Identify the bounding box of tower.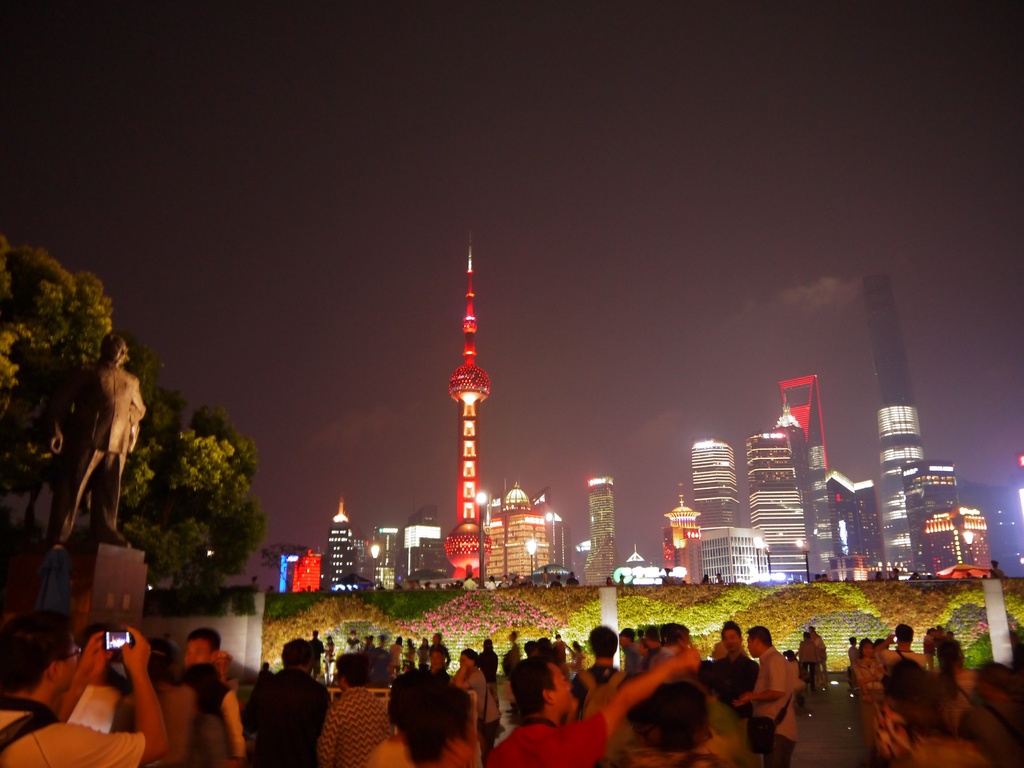
<region>890, 458, 977, 582</region>.
